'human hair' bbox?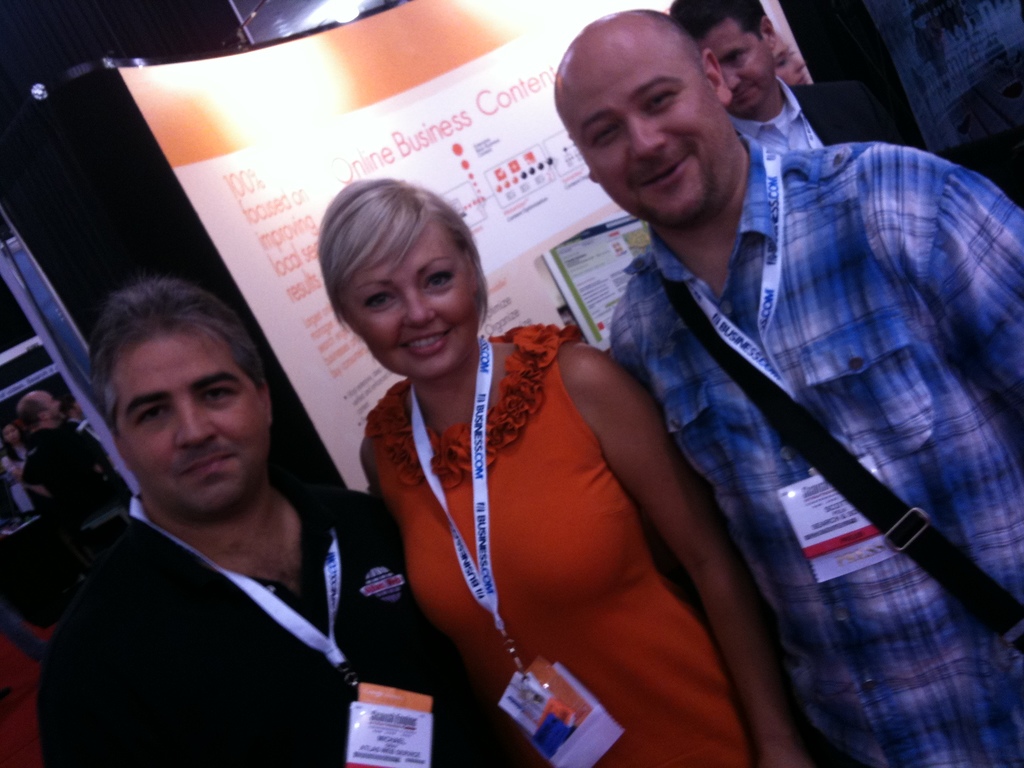
detection(669, 0, 769, 40)
